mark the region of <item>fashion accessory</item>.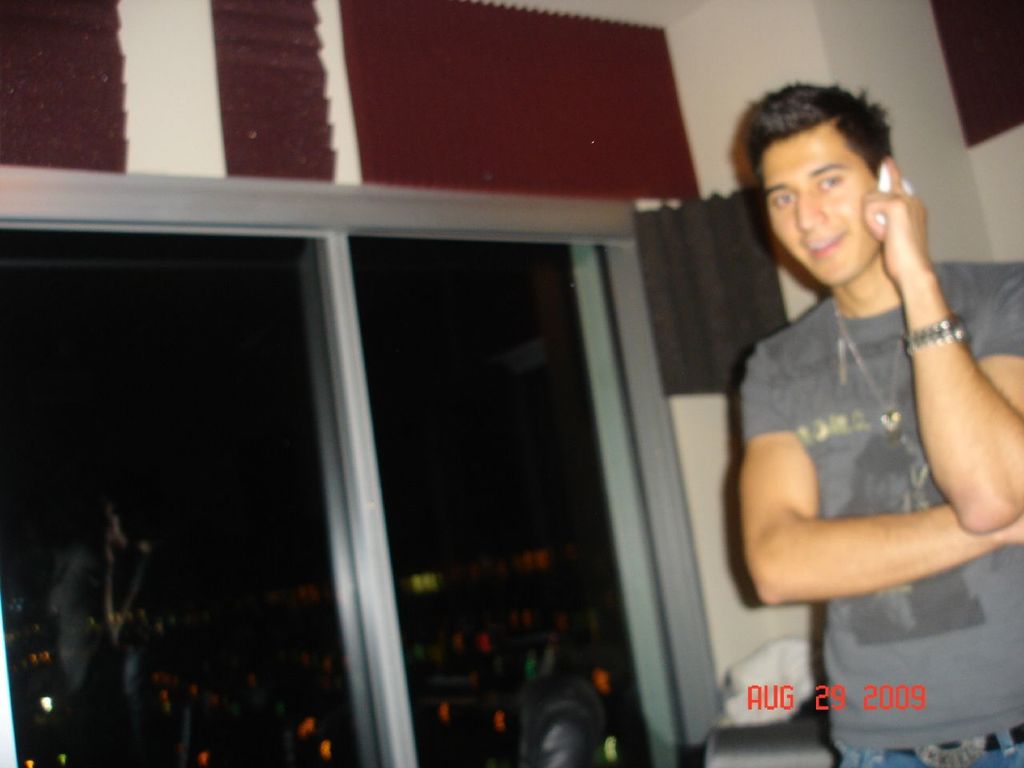
Region: <box>825,296,908,433</box>.
